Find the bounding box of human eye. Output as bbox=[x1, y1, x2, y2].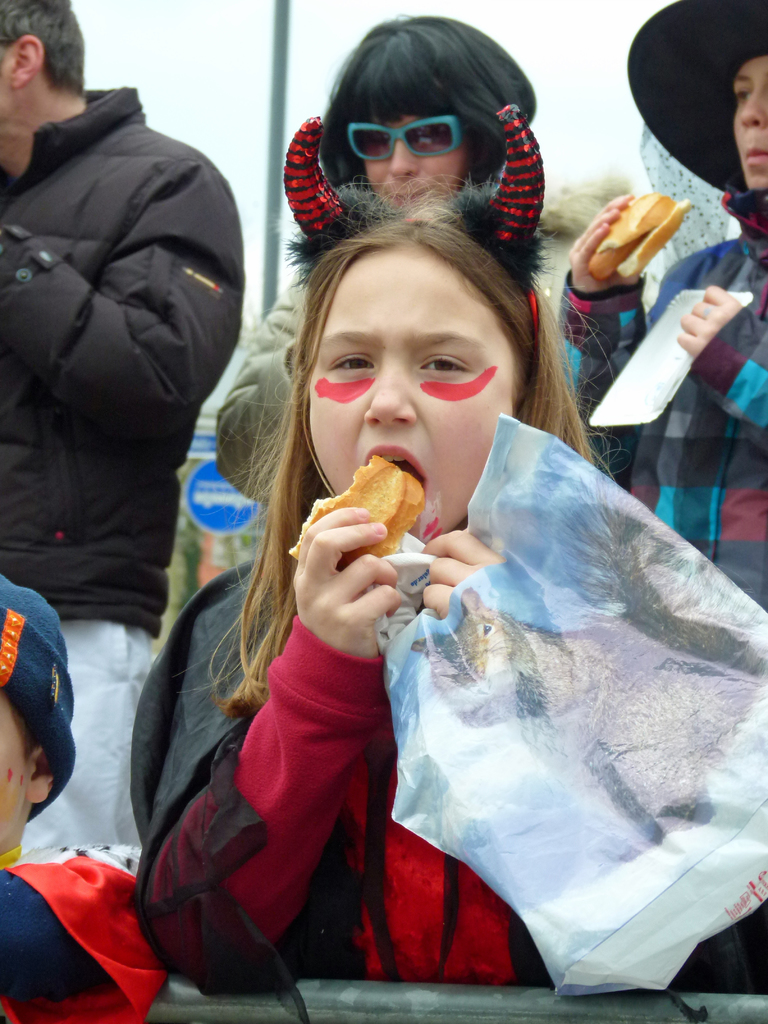
bbox=[737, 86, 746, 106].
